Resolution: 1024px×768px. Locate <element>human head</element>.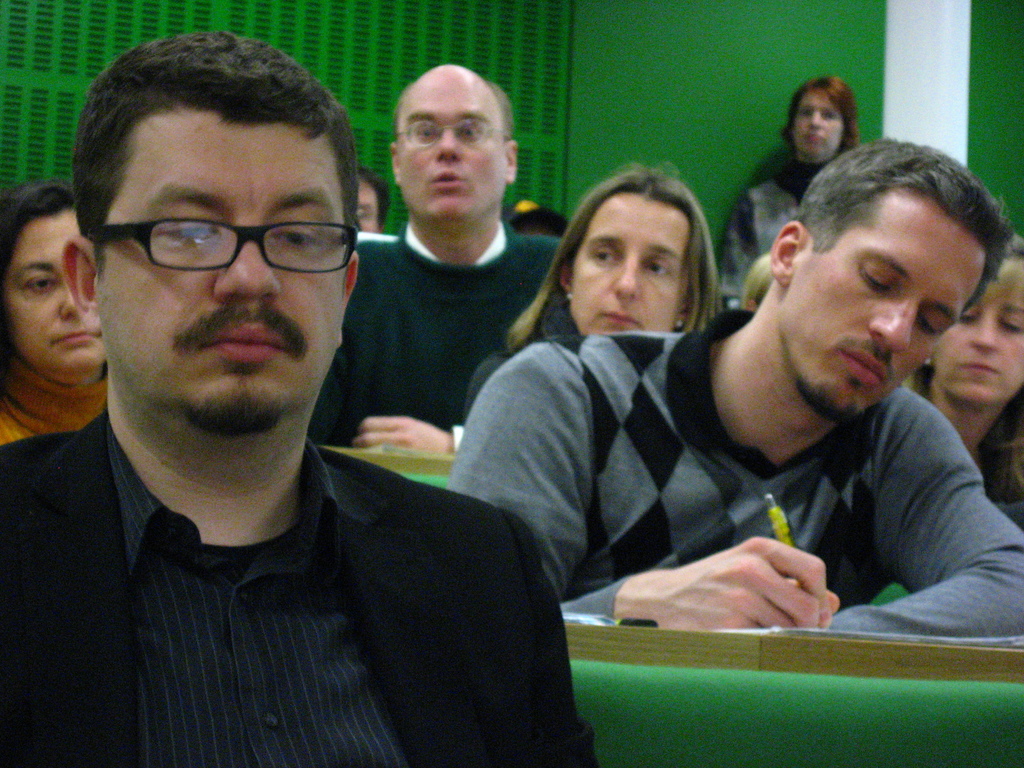
bbox=(784, 71, 861, 160).
